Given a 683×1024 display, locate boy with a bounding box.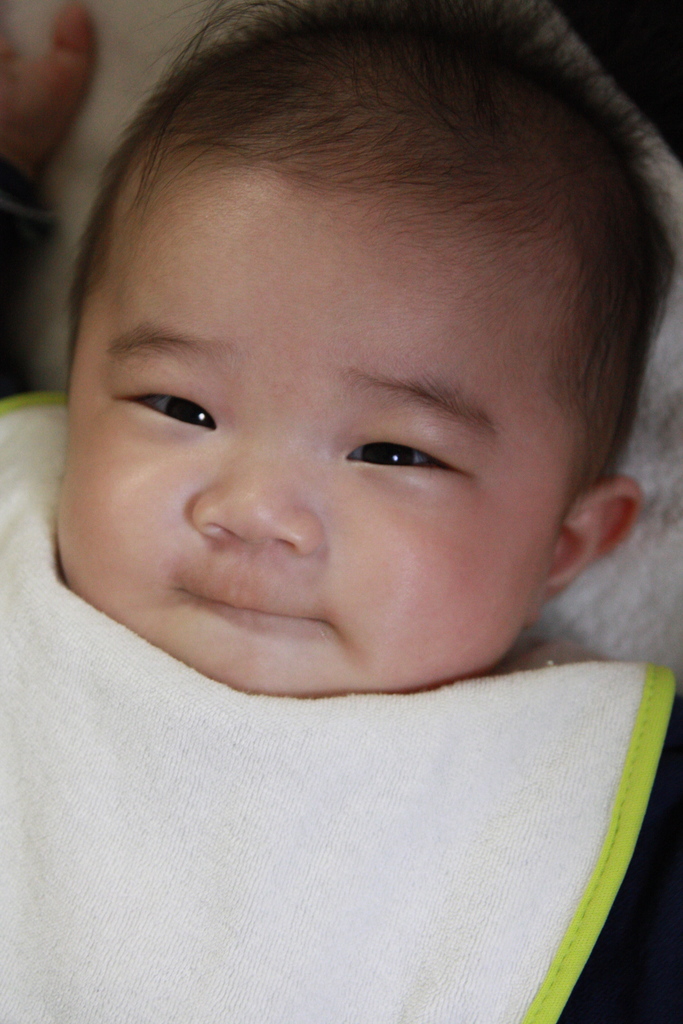
Located: box=[35, 0, 682, 973].
